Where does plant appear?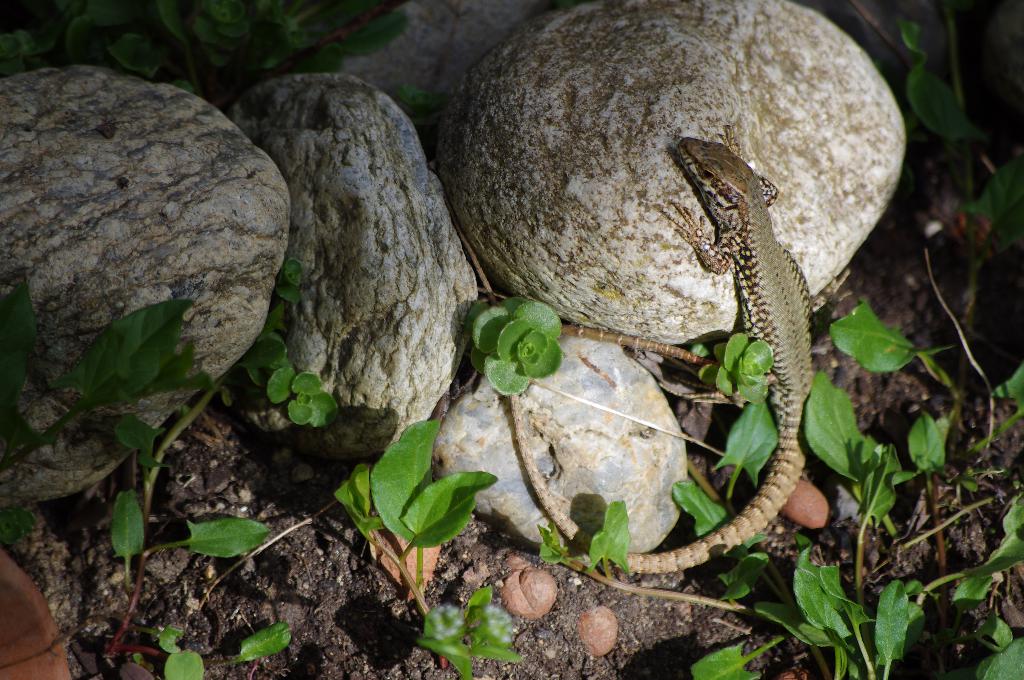
Appears at [x1=701, y1=395, x2=772, y2=490].
